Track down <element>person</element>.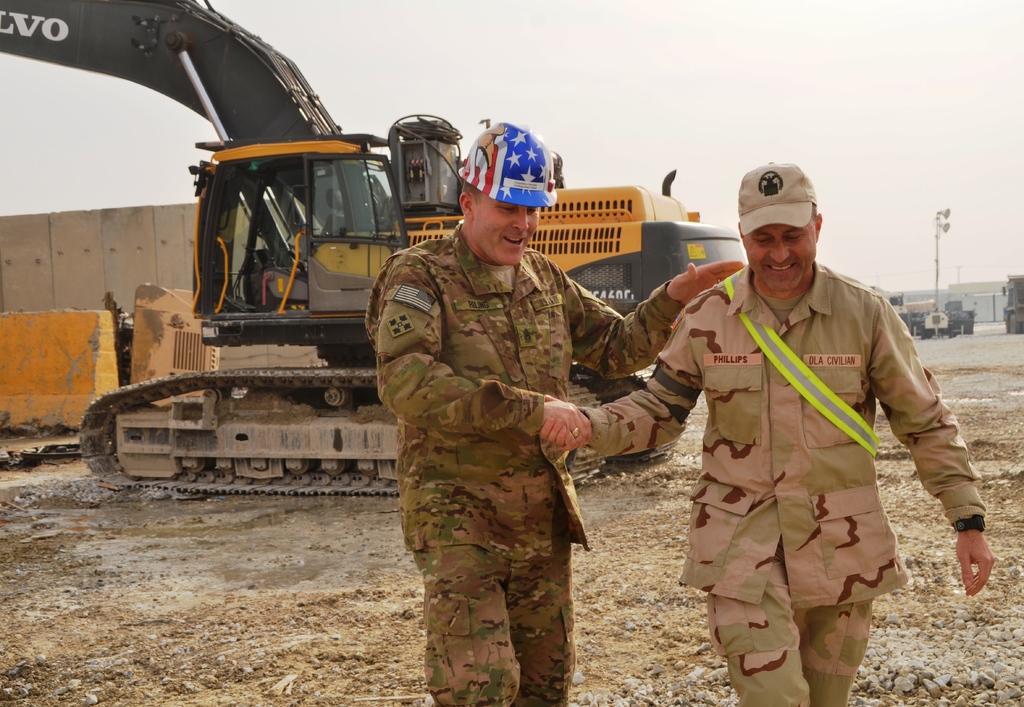
Tracked to <box>531,159,997,706</box>.
